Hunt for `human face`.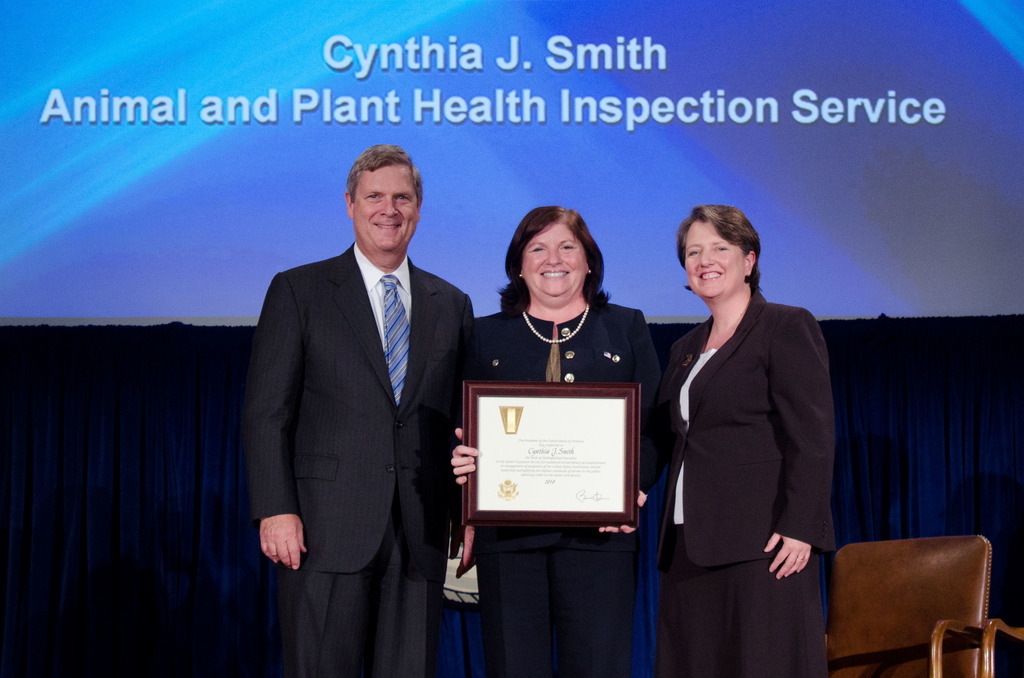
Hunted down at 353,165,426,250.
